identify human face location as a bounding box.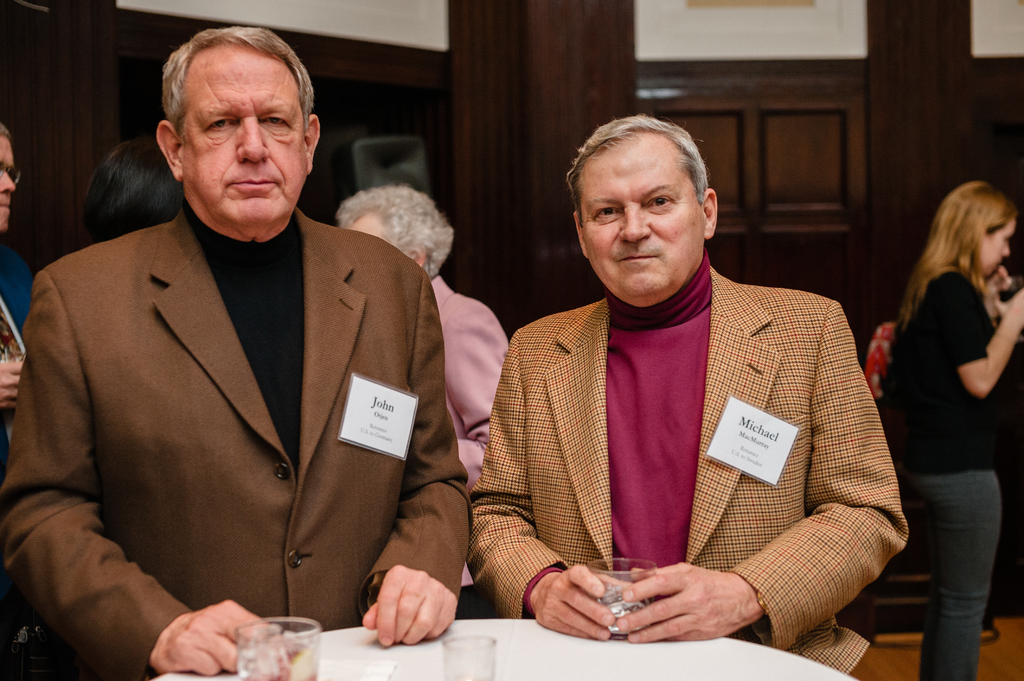
detection(974, 211, 1021, 280).
